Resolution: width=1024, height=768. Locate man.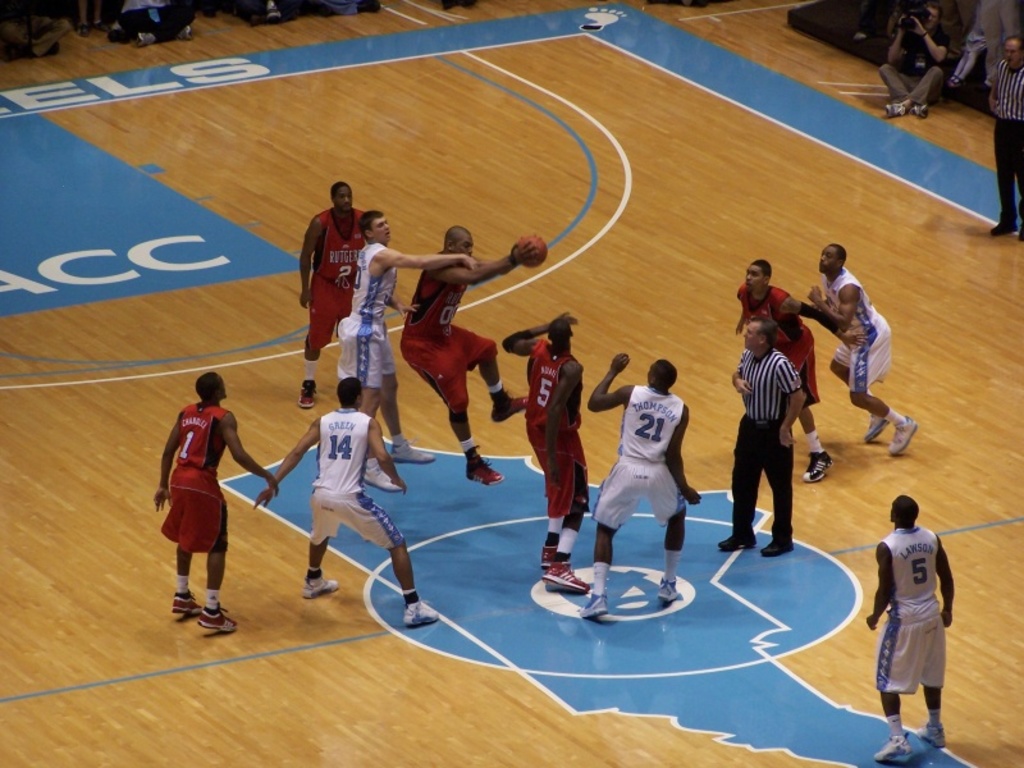
804/241/920/456.
